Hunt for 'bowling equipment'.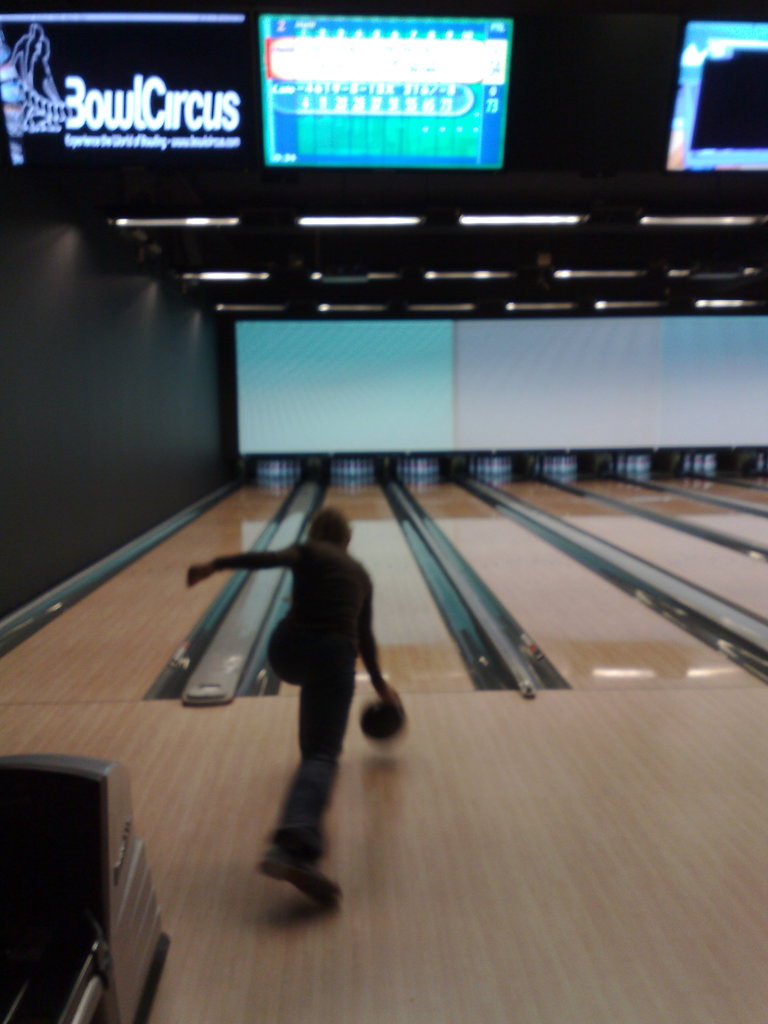
Hunted down at Rect(1, 756, 171, 1021).
